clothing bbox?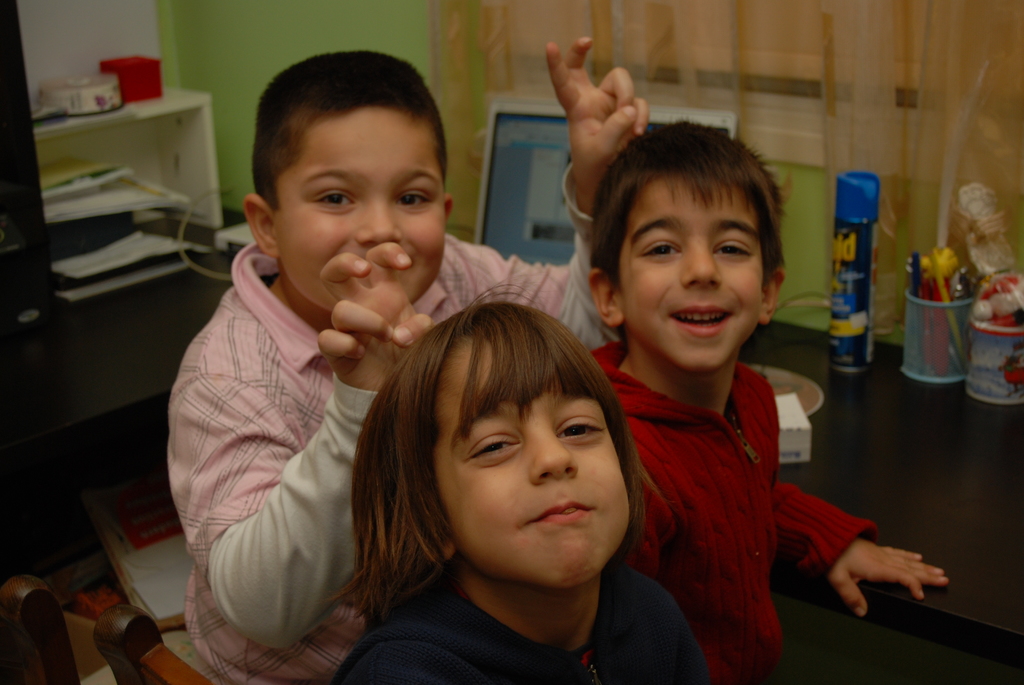
(559, 330, 888, 684)
